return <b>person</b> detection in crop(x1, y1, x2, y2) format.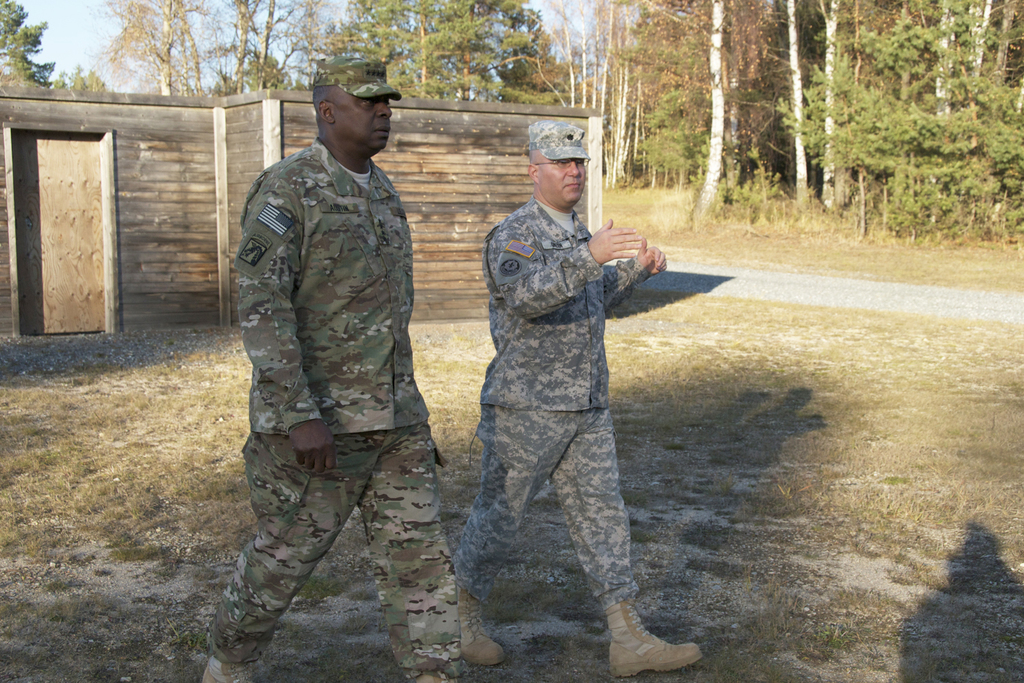
crop(202, 59, 479, 679).
